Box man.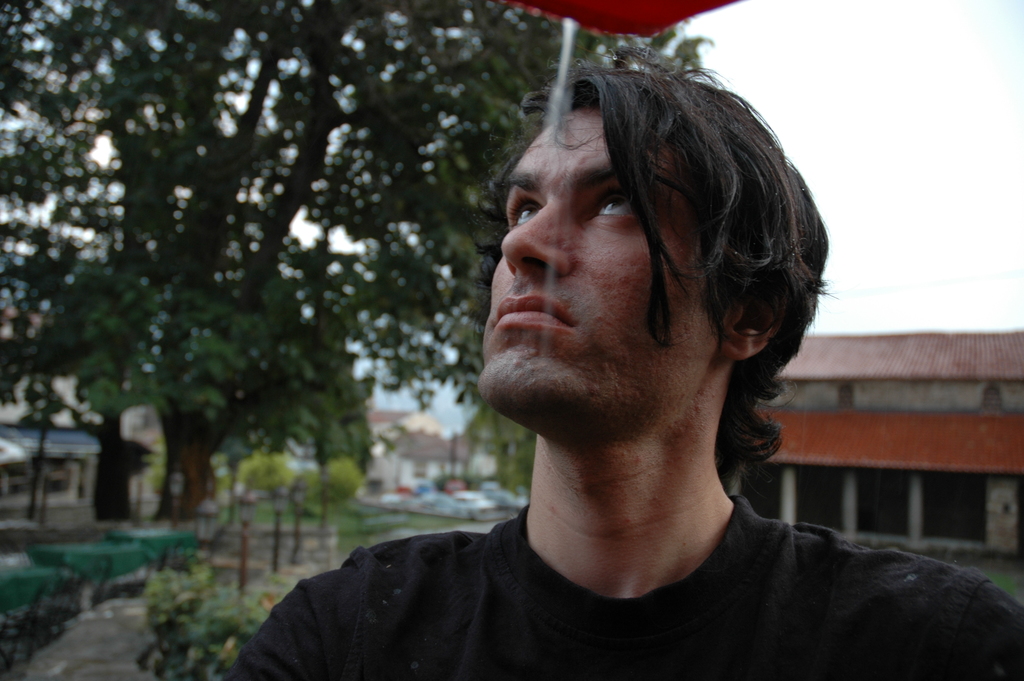
select_region(230, 69, 996, 669).
